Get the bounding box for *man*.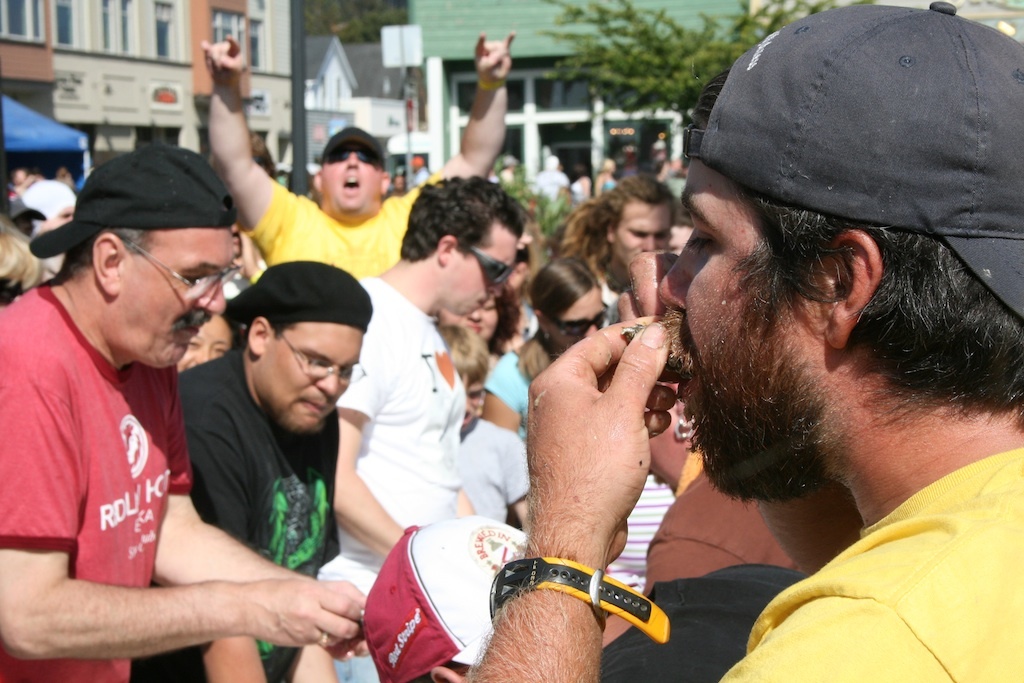
box=[561, 20, 1023, 682].
